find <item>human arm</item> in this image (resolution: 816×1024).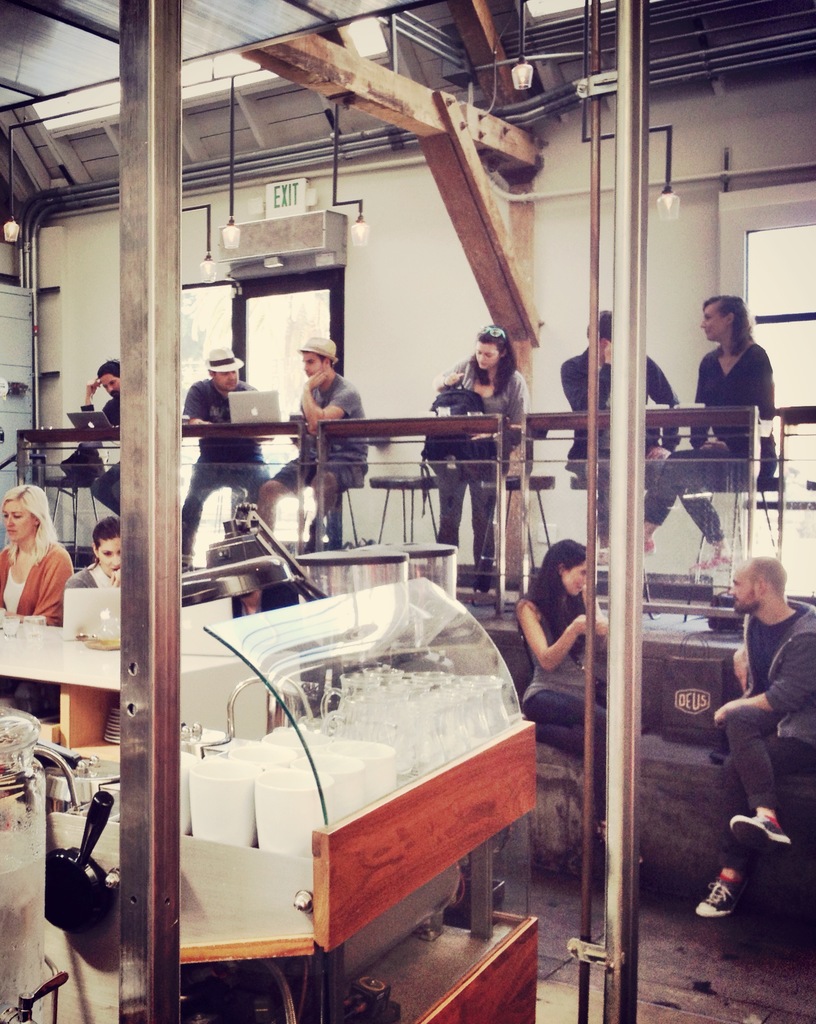
box(731, 653, 752, 695).
